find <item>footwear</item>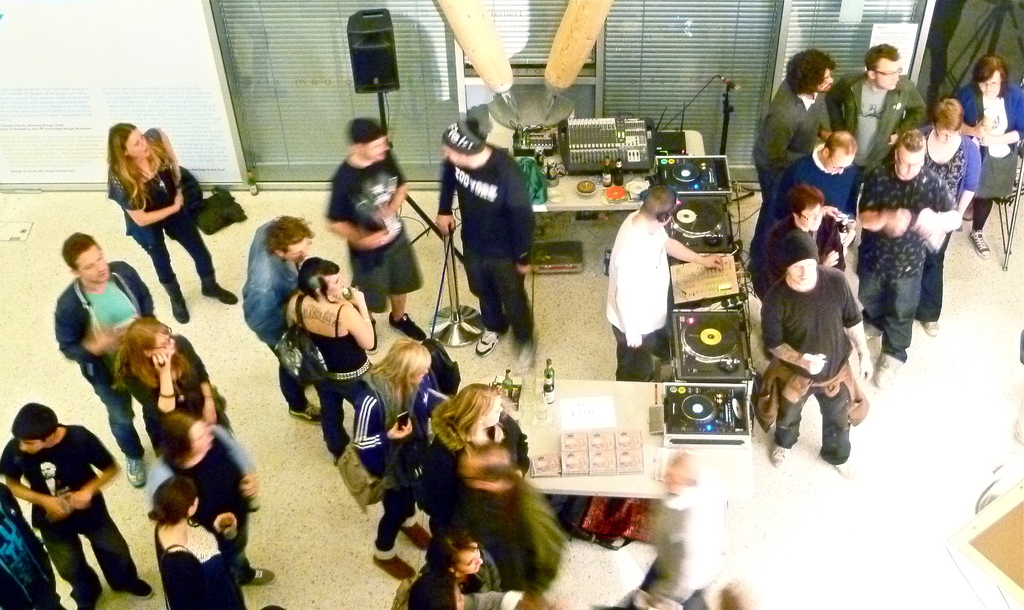
bbox(970, 234, 990, 257)
